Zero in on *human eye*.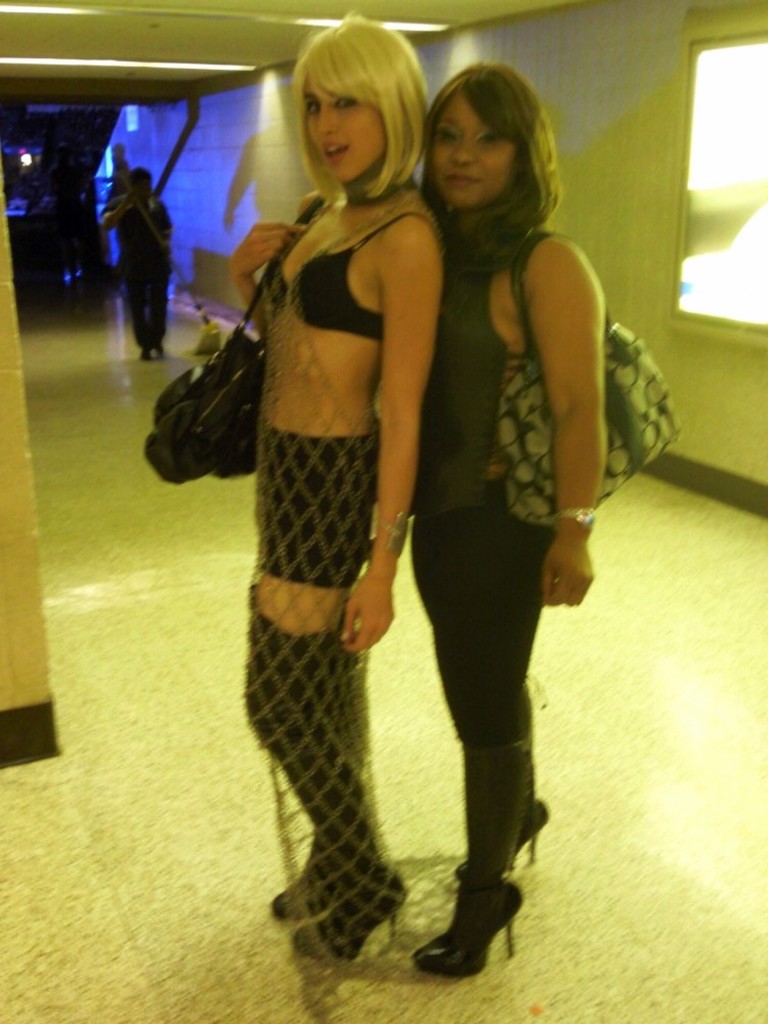
Zeroed in: bbox=(334, 95, 360, 115).
